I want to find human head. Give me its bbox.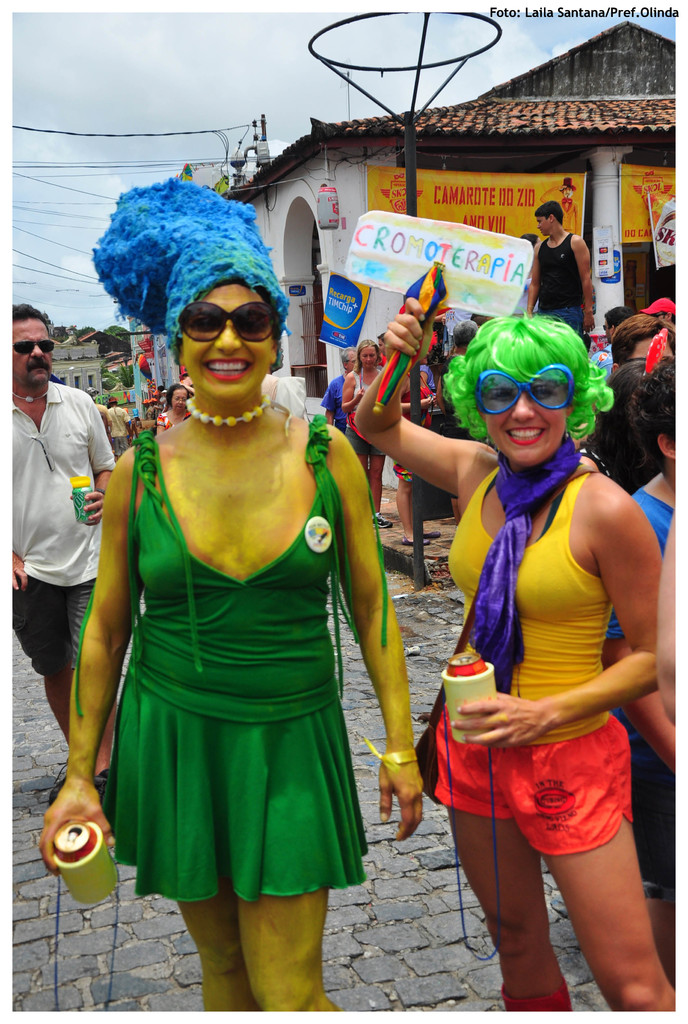
box=[11, 301, 55, 392].
